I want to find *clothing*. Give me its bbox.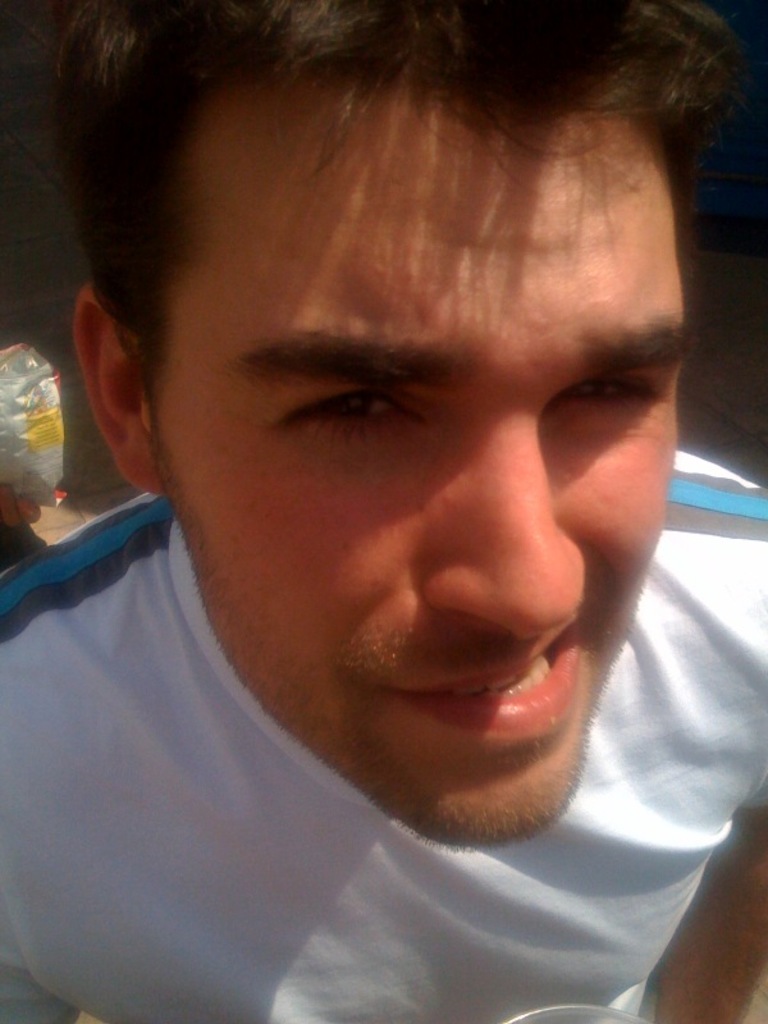
pyautogui.locateOnScreen(0, 502, 767, 1023).
